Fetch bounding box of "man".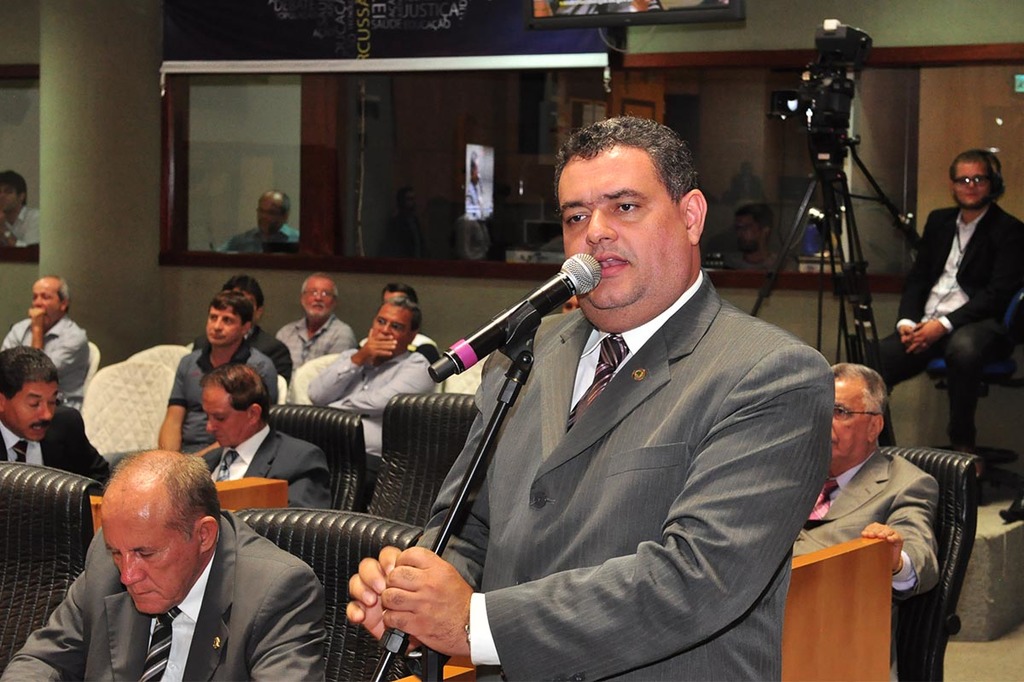
Bbox: 0 271 91 391.
